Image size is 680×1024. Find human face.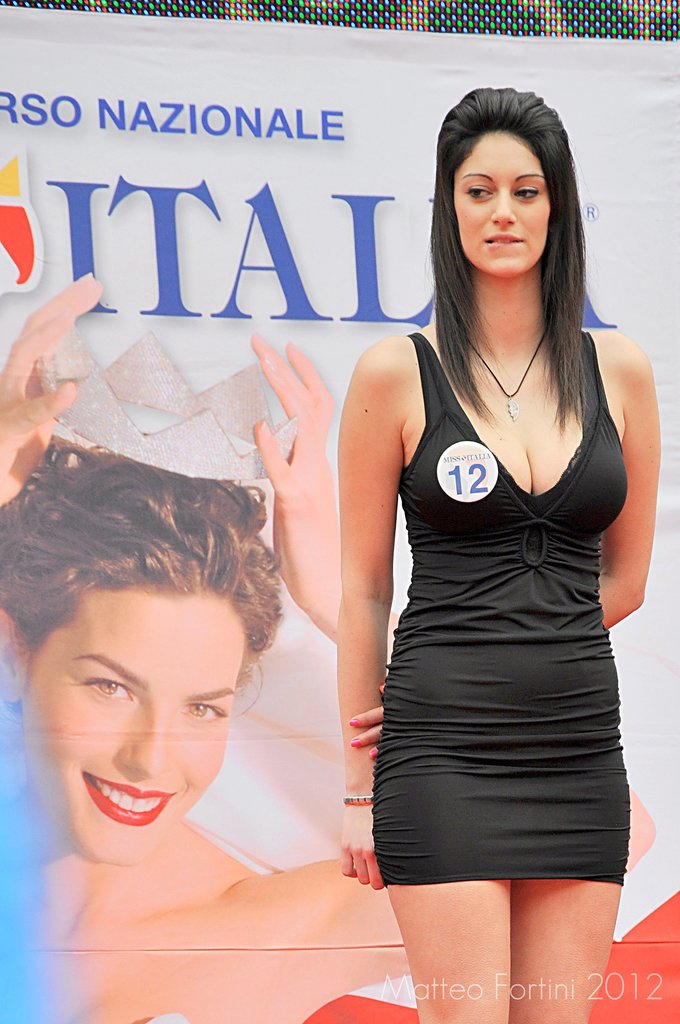
rect(452, 132, 550, 276).
